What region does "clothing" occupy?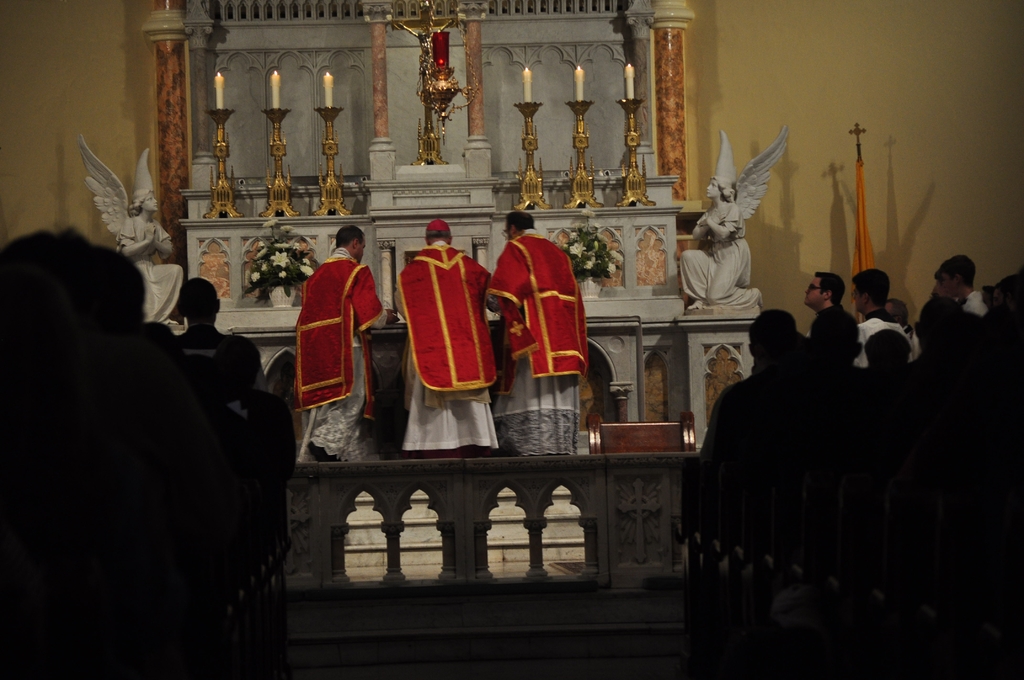
l=484, t=232, r=588, b=460.
